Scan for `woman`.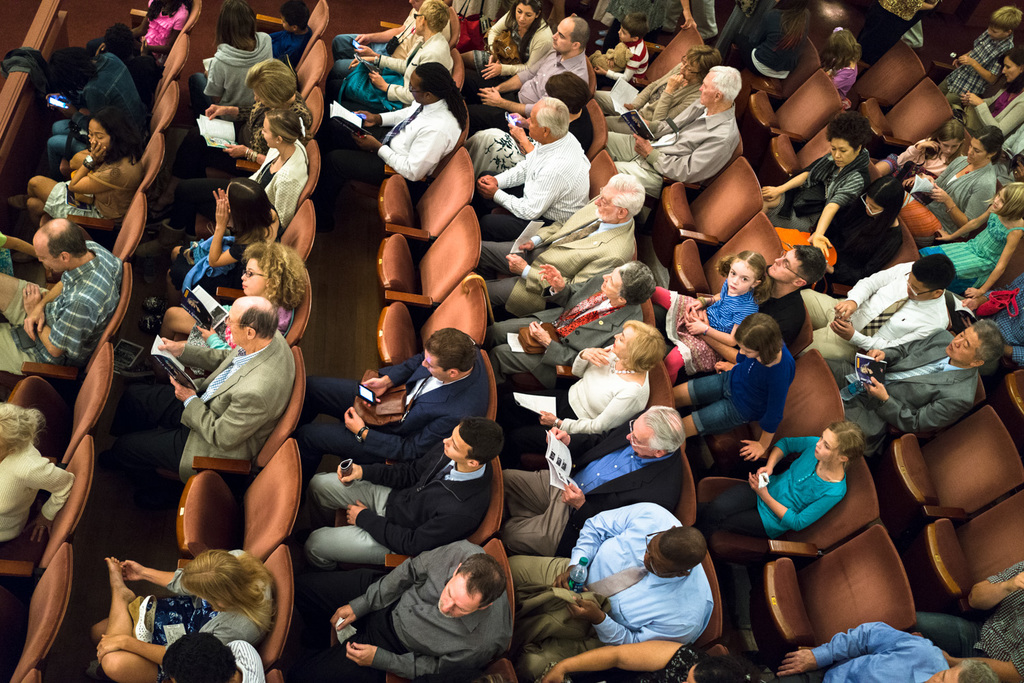
Scan result: <bbox>460, 0, 559, 81</bbox>.
